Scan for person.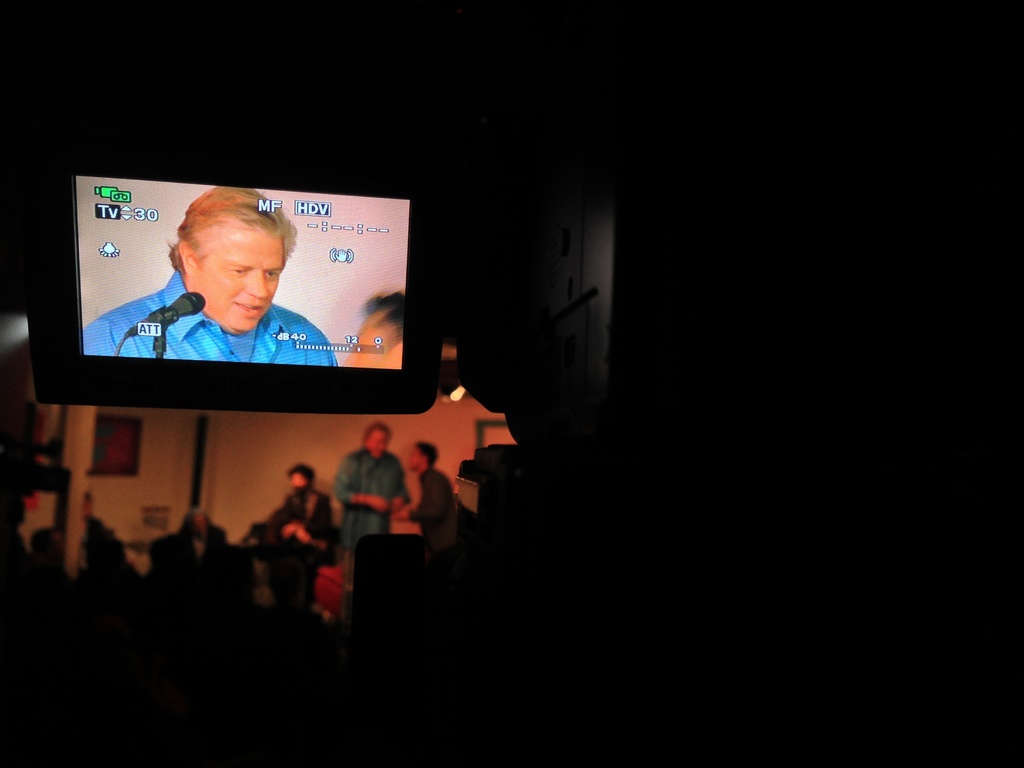
Scan result: box=[332, 419, 416, 604].
